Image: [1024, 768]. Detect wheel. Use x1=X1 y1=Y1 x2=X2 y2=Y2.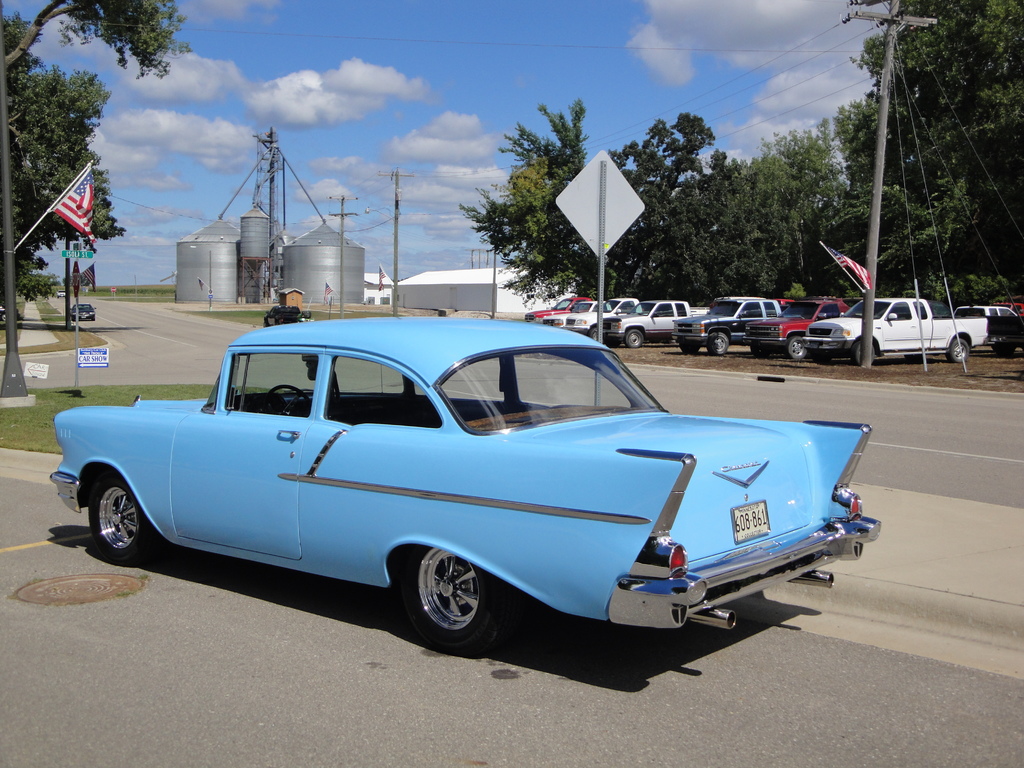
x1=682 y1=342 x2=700 y2=354.
